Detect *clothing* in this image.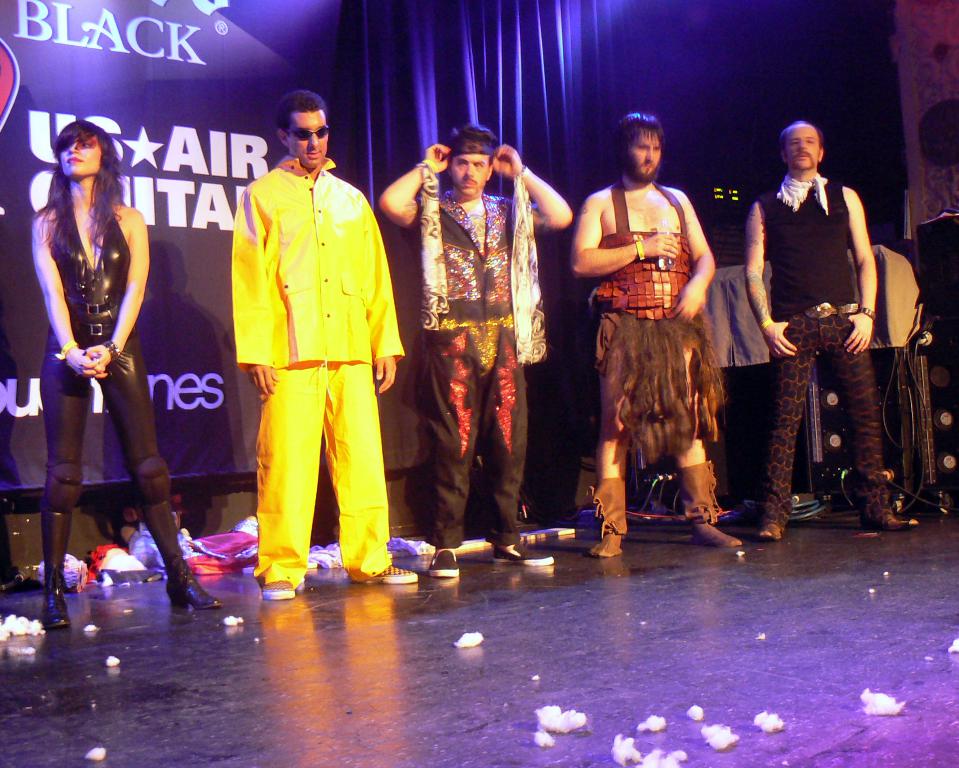
Detection: x1=755 y1=170 x2=894 y2=525.
